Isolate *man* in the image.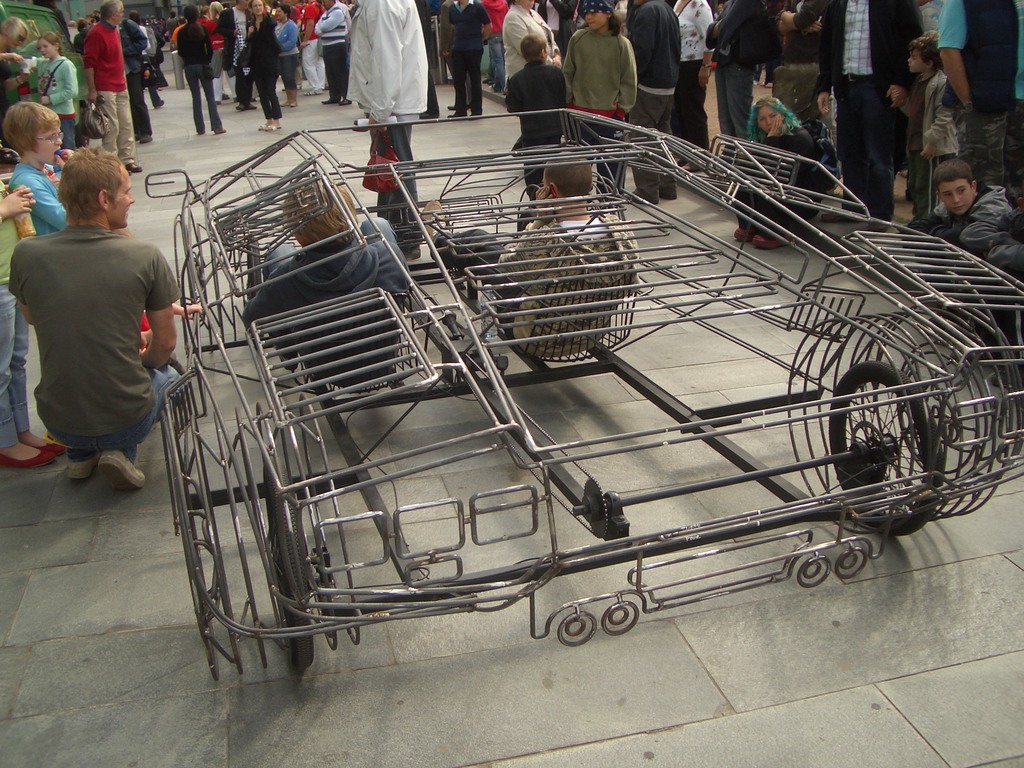
Isolated region: <region>939, 0, 1023, 209</region>.
